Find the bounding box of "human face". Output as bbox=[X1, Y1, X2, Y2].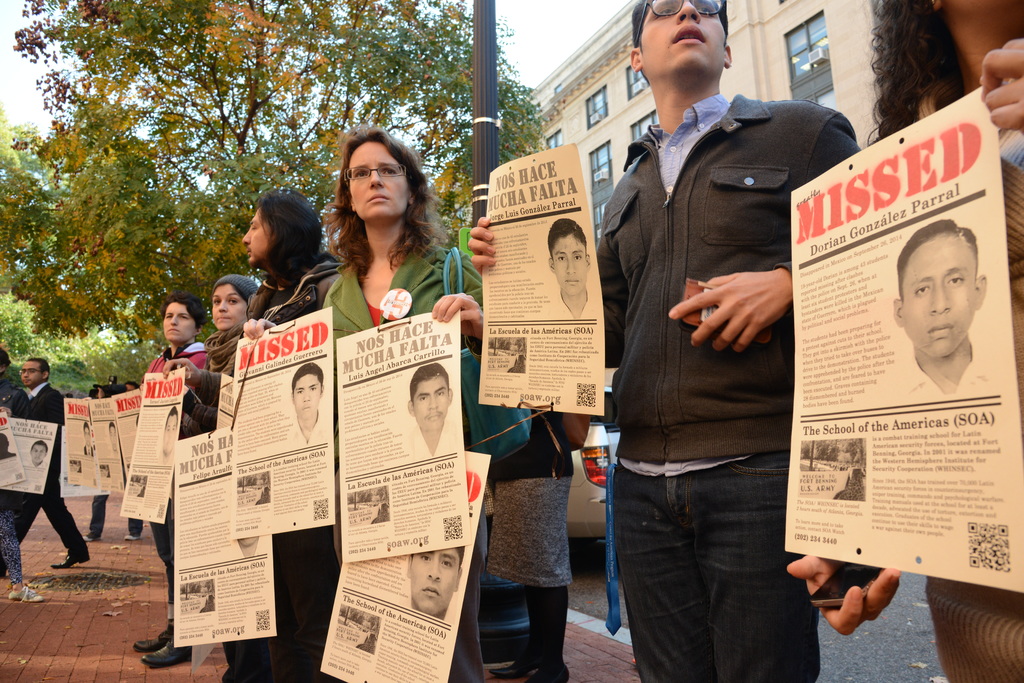
bbox=[161, 414, 180, 451].
